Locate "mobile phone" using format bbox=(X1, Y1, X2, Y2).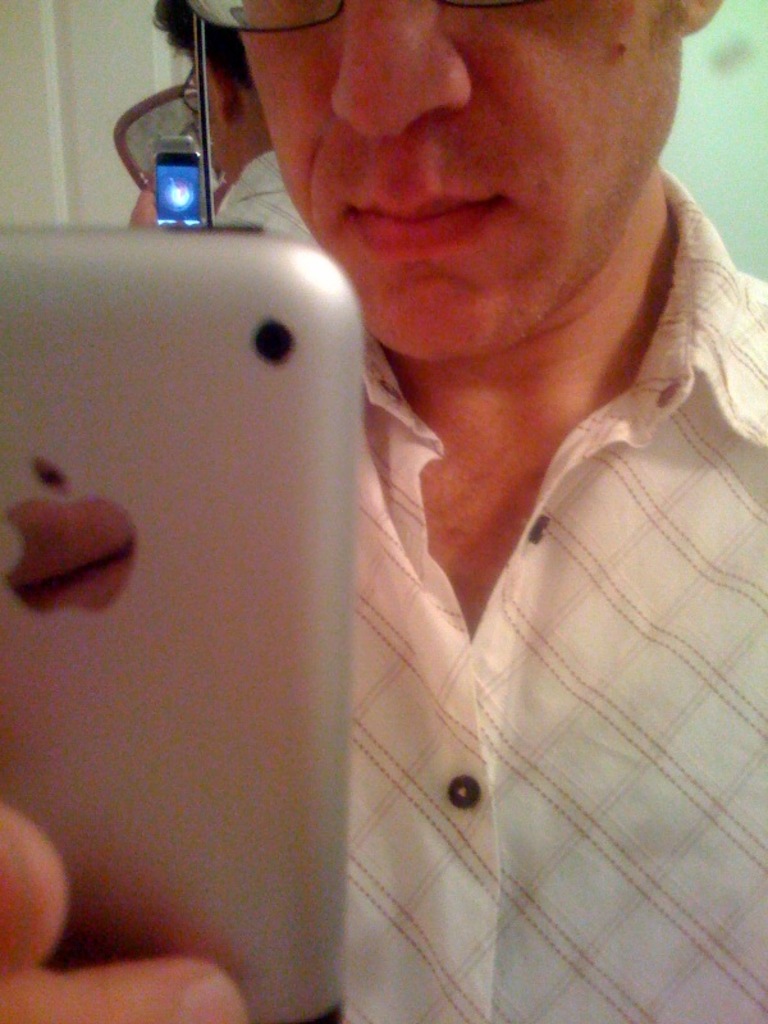
bbox=(45, 173, 370, 1006).
